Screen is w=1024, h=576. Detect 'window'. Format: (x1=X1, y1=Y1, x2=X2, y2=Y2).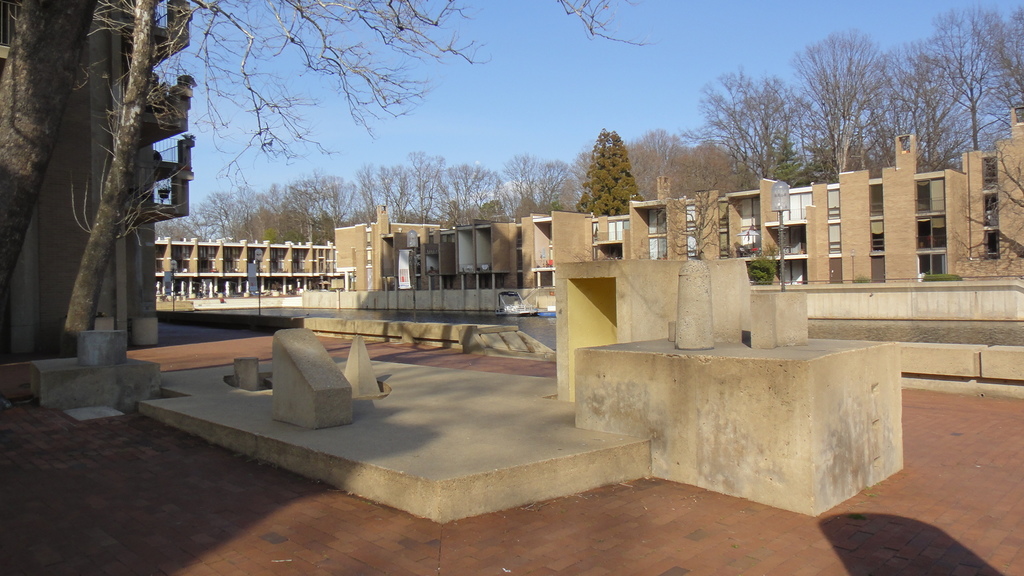
(x1=591, y1=222, x2=600, y2=241).
